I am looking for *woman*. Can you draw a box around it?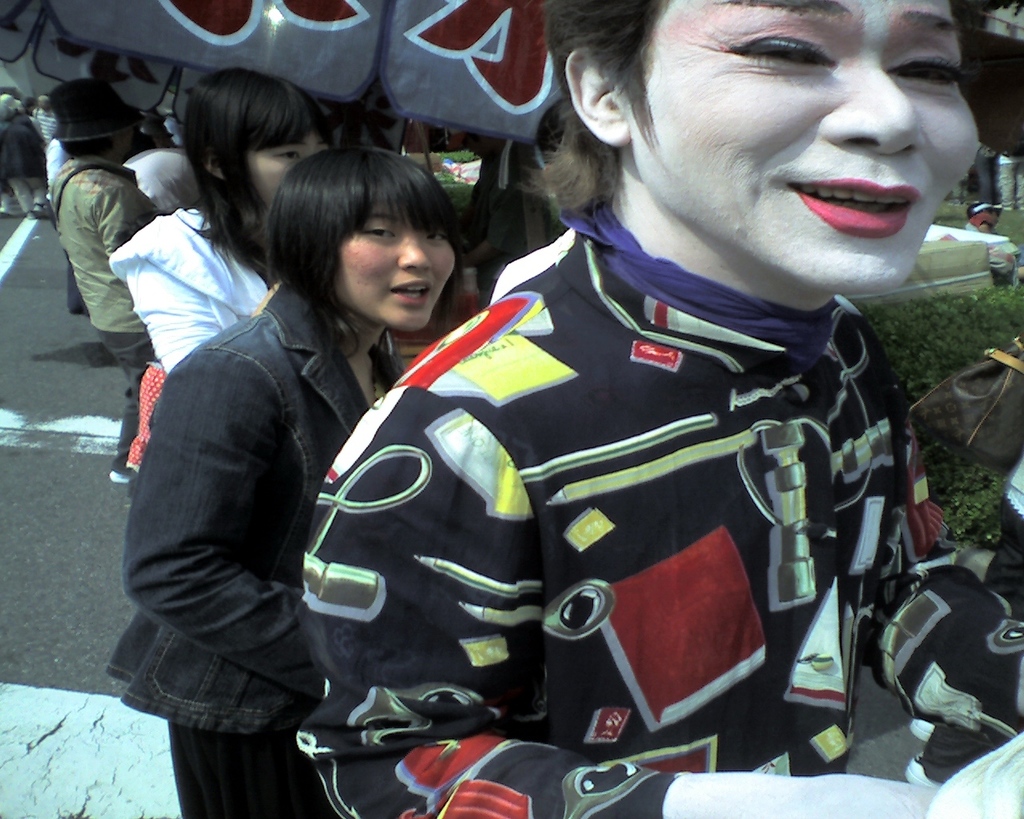
Sure, the bounding box is box(106, 85, 333, 493).
